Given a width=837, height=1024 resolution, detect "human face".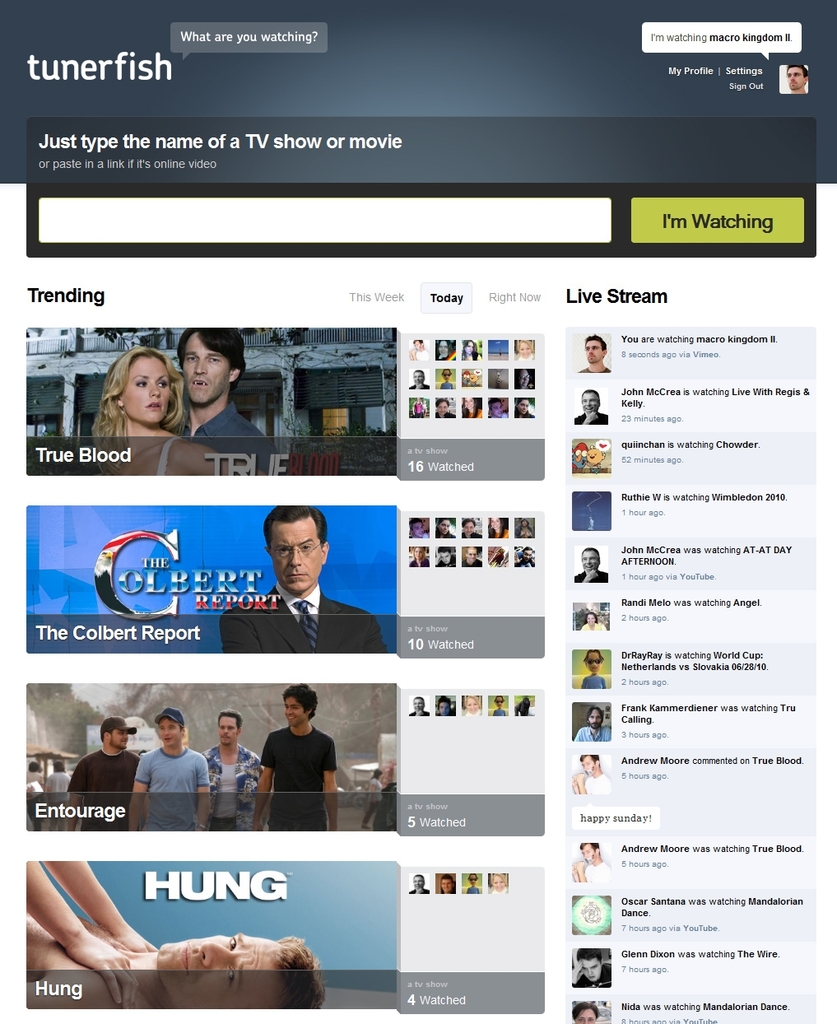
locate(286, 697, 304, 725).
